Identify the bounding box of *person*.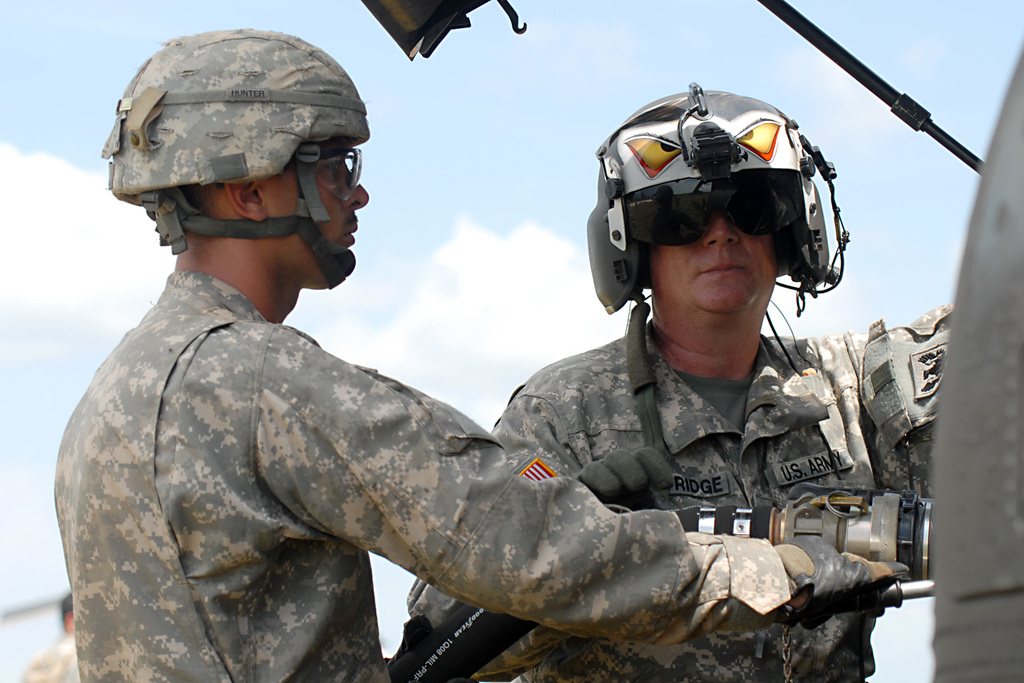
l=381, t=75, r=947, b=682.
